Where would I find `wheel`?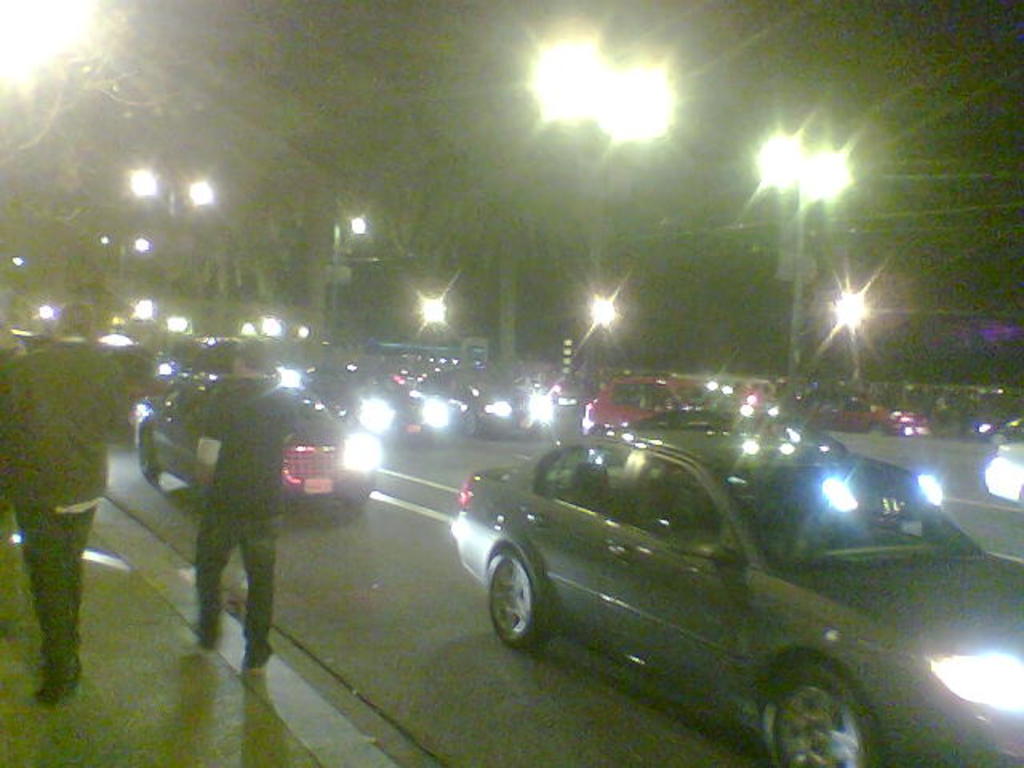
At bbox=[754, 656, 872, 766].
